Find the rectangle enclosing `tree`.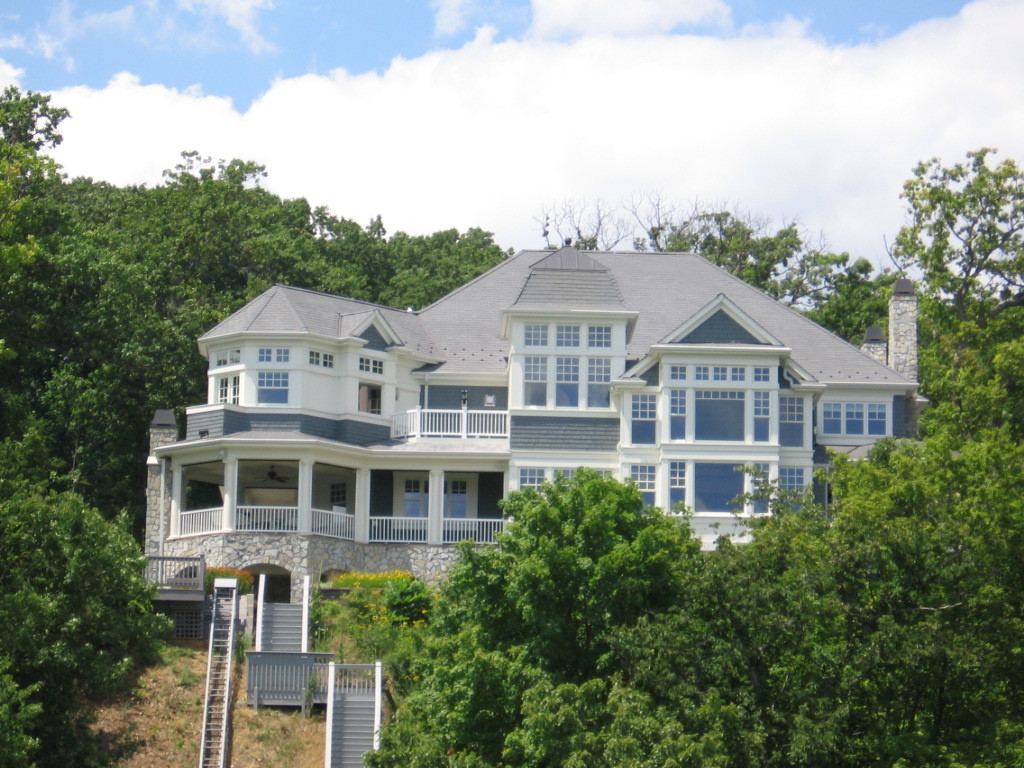
813/326/1023/686.
